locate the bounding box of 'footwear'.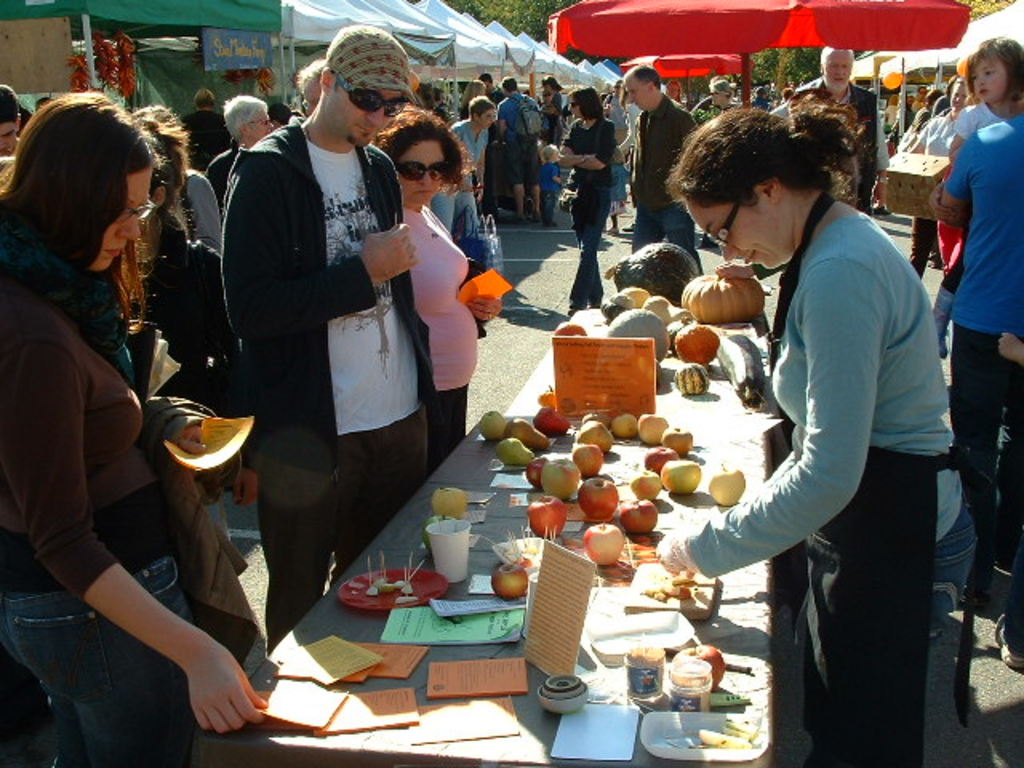
Bounding box: bbox=(958, 584, 986, 608).
